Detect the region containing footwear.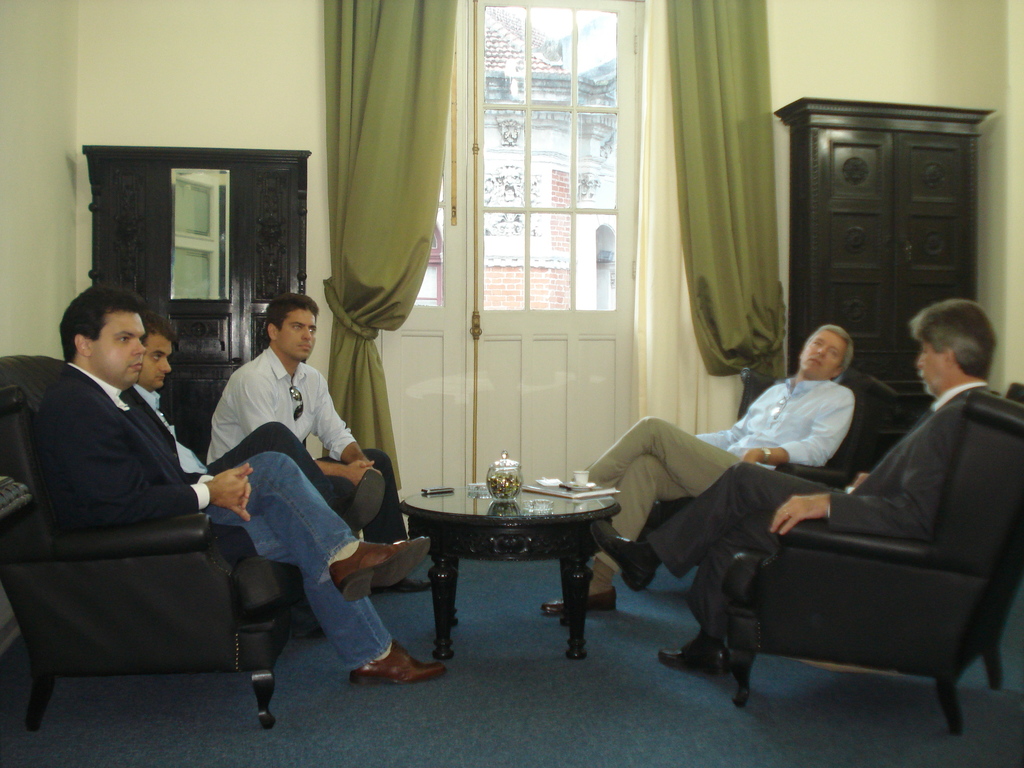
(325,537,432,603).
